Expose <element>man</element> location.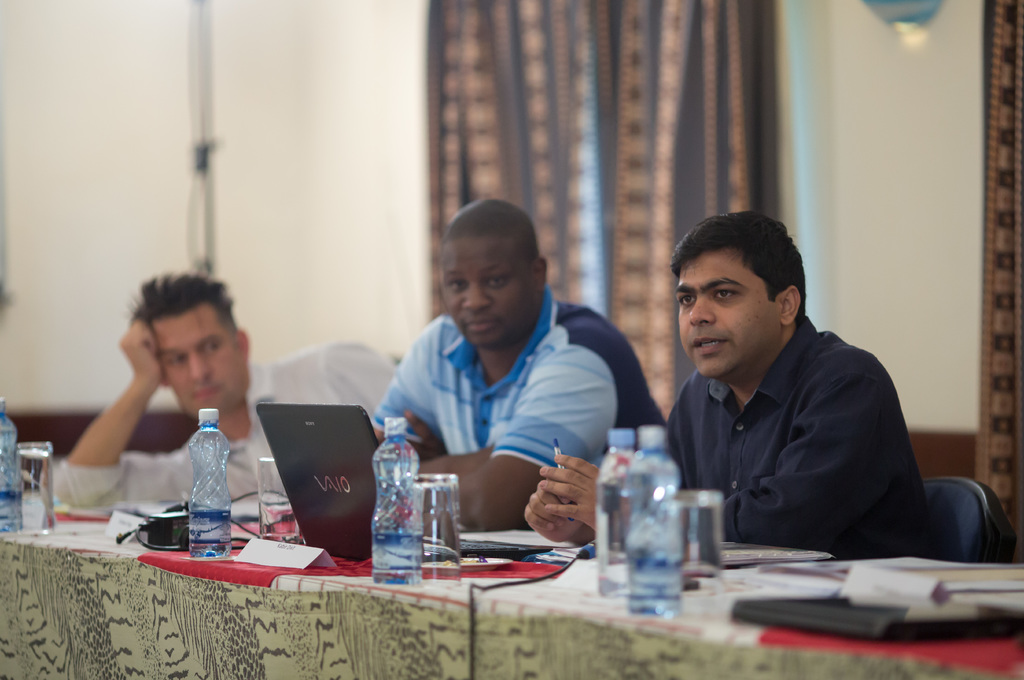
Exposed at x1=50, y1=274, x2=420, y2=516.
